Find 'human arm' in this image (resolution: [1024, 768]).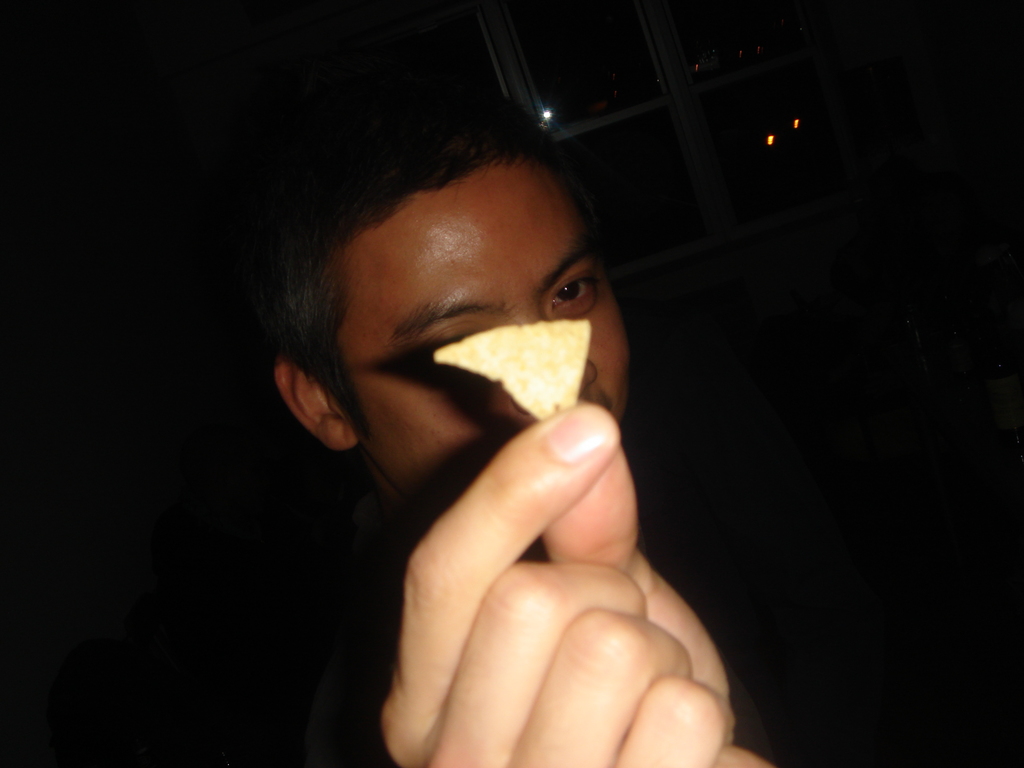
{"x1": 335, "y1": 370, "x2": 737, "y2": 758}.
